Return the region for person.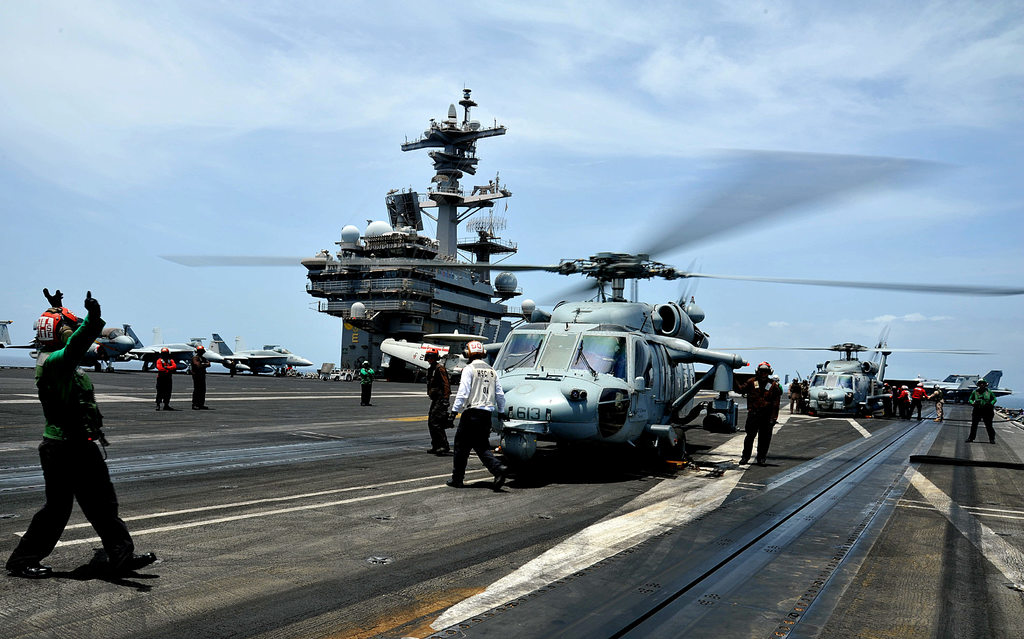
BBox(186, 347, 209, 418).
